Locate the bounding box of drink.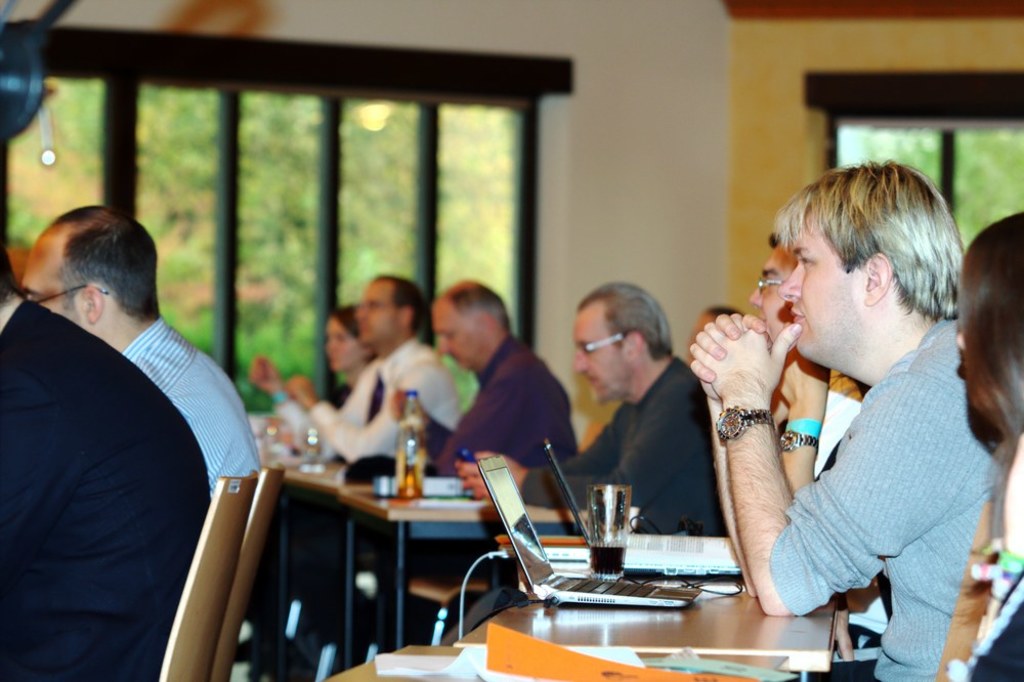
Bounding box: {"left": 587, "top": 543, "right": 629, "bottom": 578}.
